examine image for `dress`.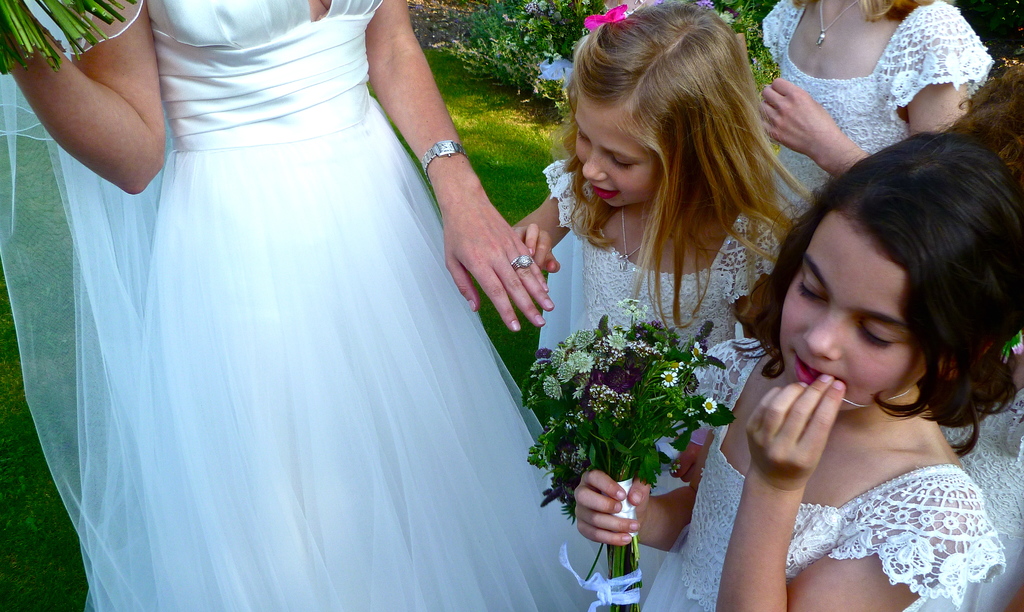
Examination result: left=17, top=0, right=609, bottom=611.
